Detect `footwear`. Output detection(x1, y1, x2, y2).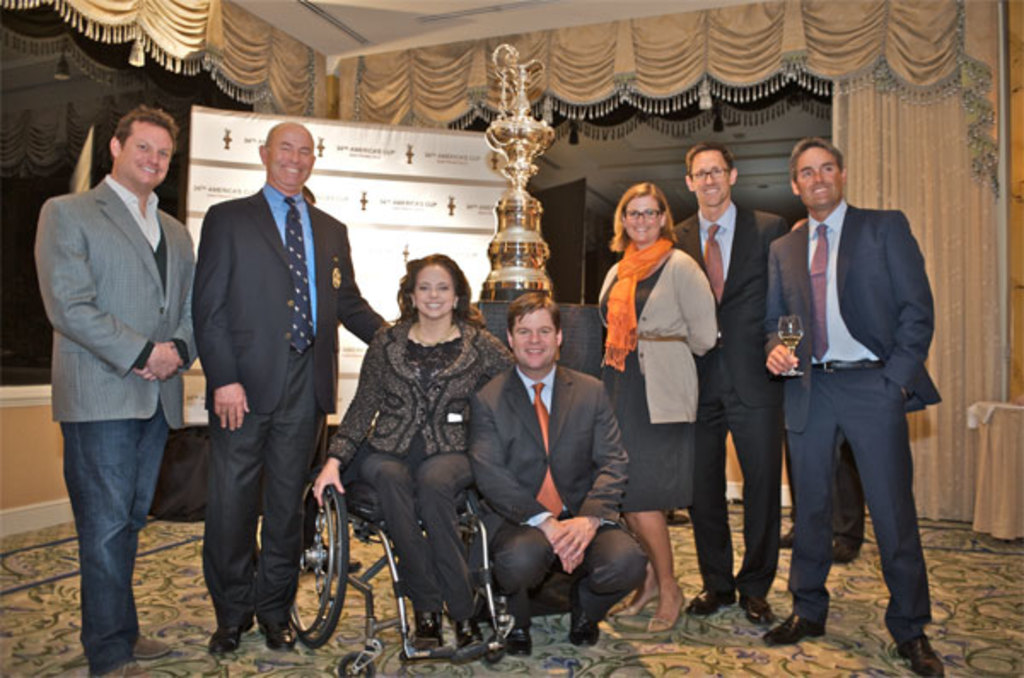
detection(451, 625, 500, 658).
